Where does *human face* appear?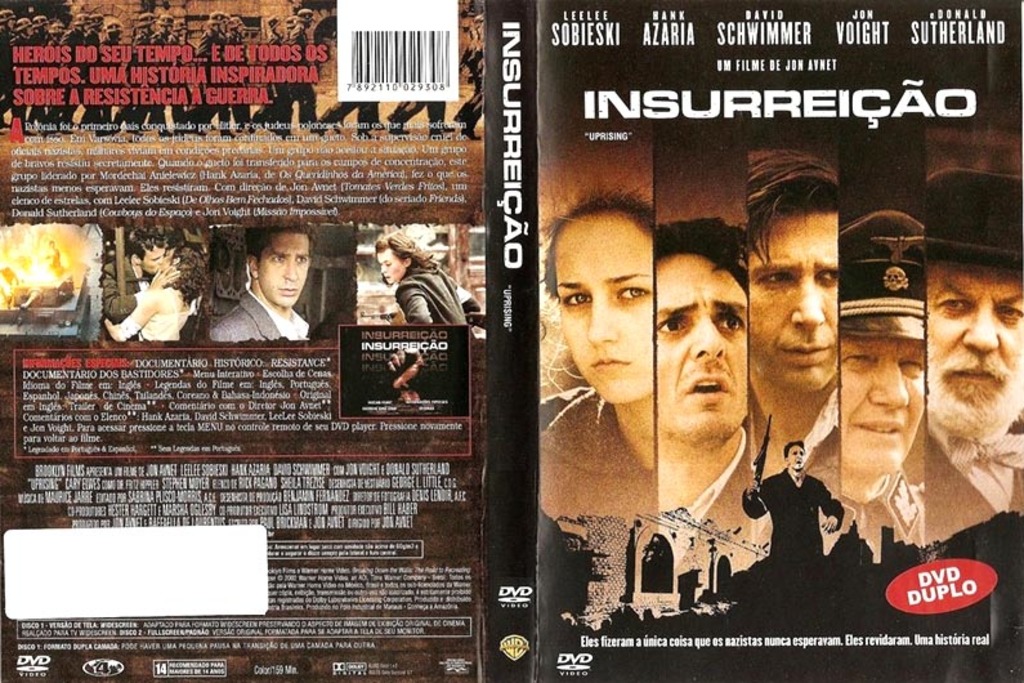
Appears at (x1=137, y1=240, x2=165, y2=276).
